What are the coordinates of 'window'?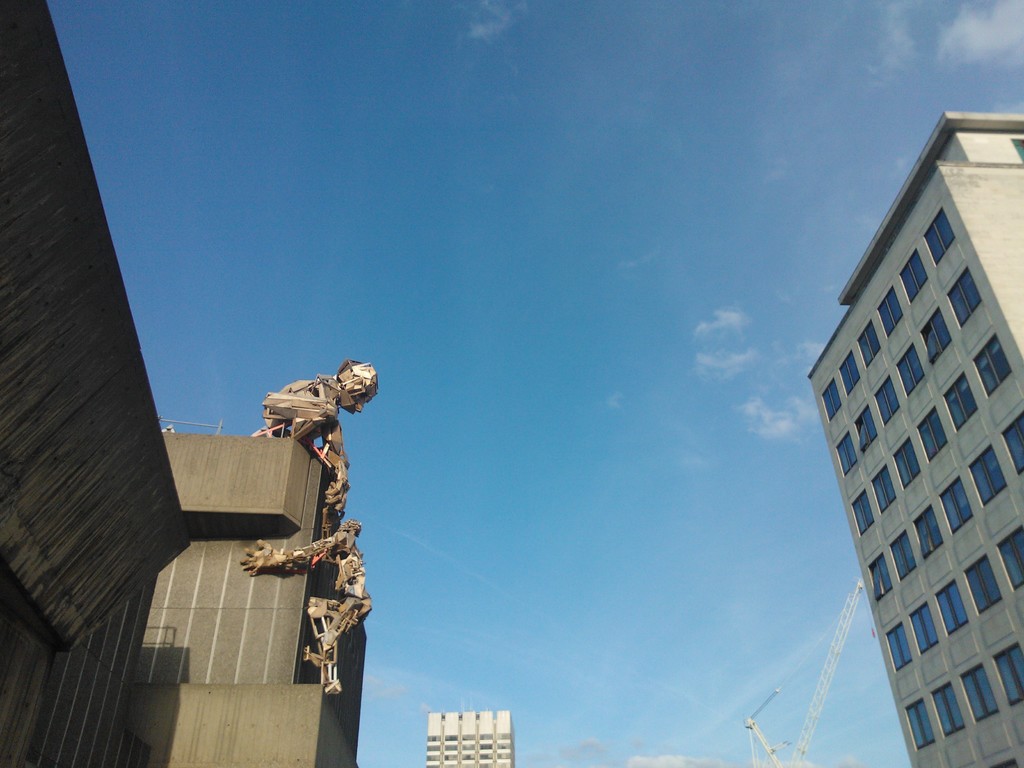
bbox=(983, 639, 1021, 712).
